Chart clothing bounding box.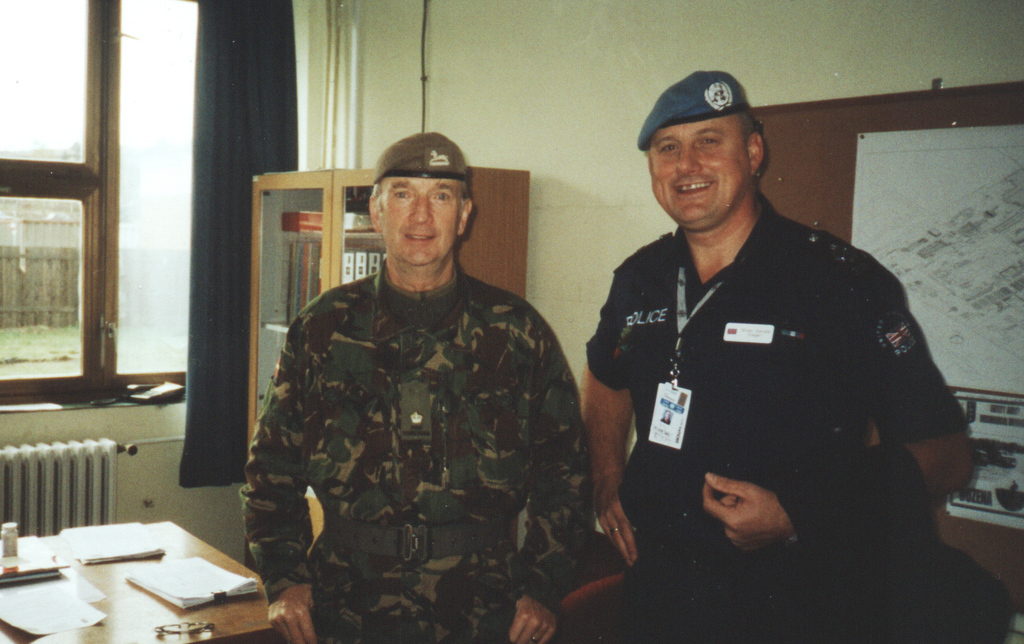
Charted: (x1=596, y1=189, x2=979, y2=583).
